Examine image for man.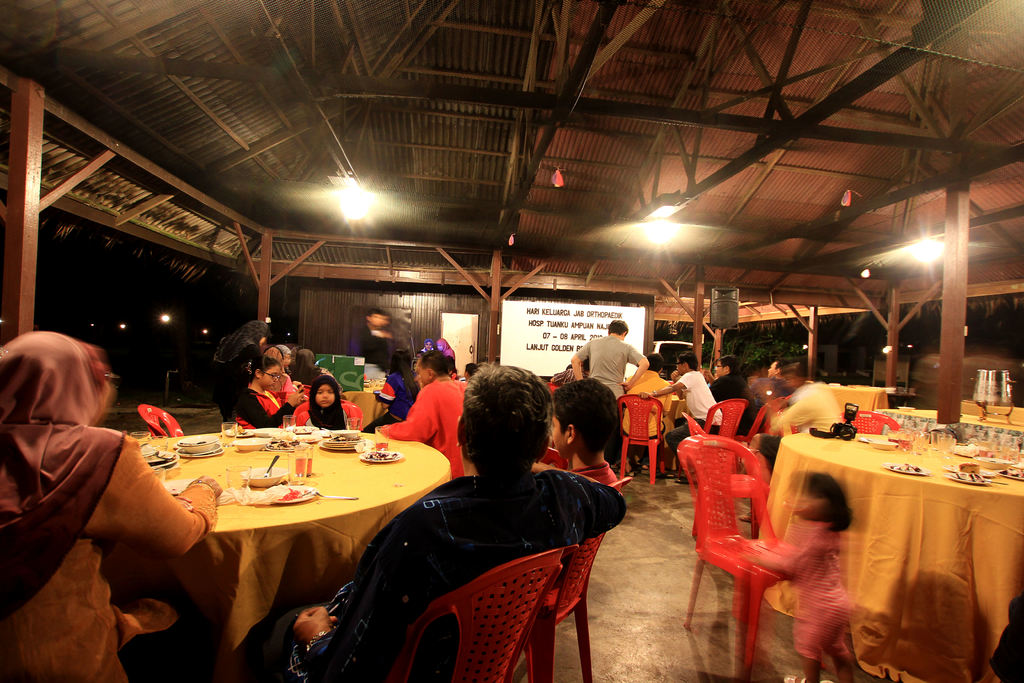
Examination result: [left=380, top=349, right=467, bottom=478].
